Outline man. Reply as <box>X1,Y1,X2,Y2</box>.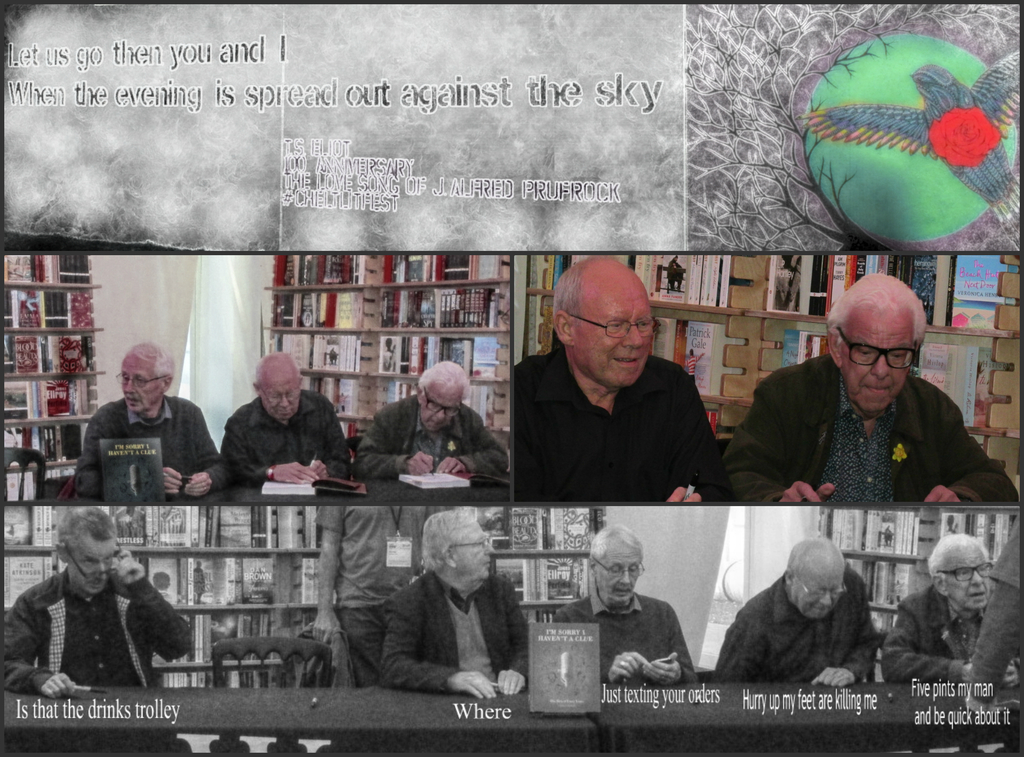
<box>717,531,877,694</box>.
